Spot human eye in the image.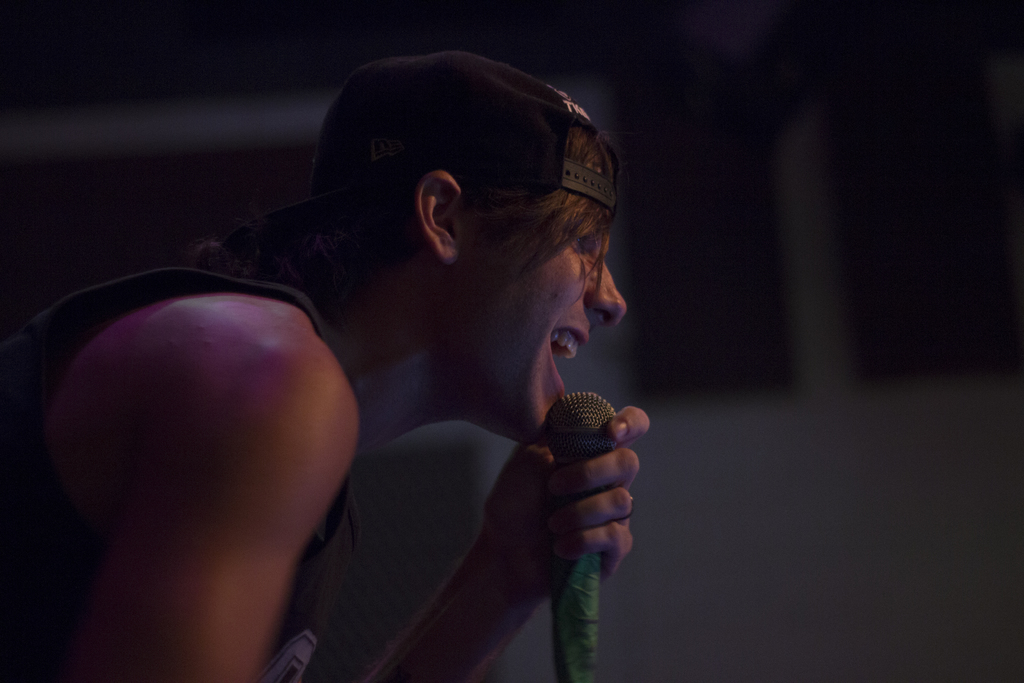
human eye found at (570,231,592,251).
